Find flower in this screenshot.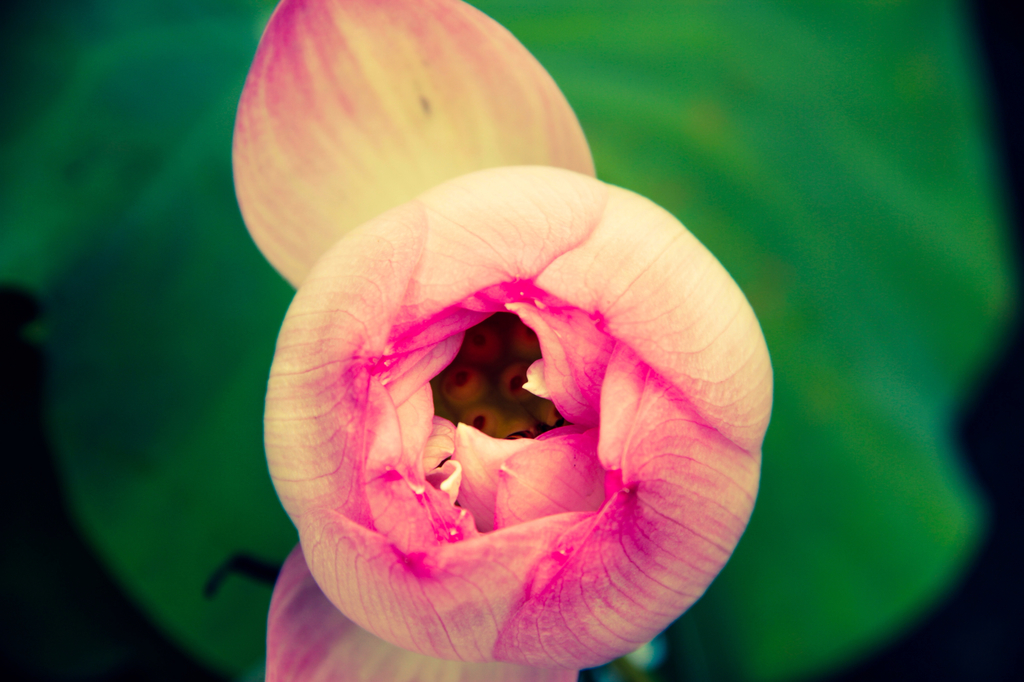
The bounding box for flower is region(234, 0, 772, 678).
